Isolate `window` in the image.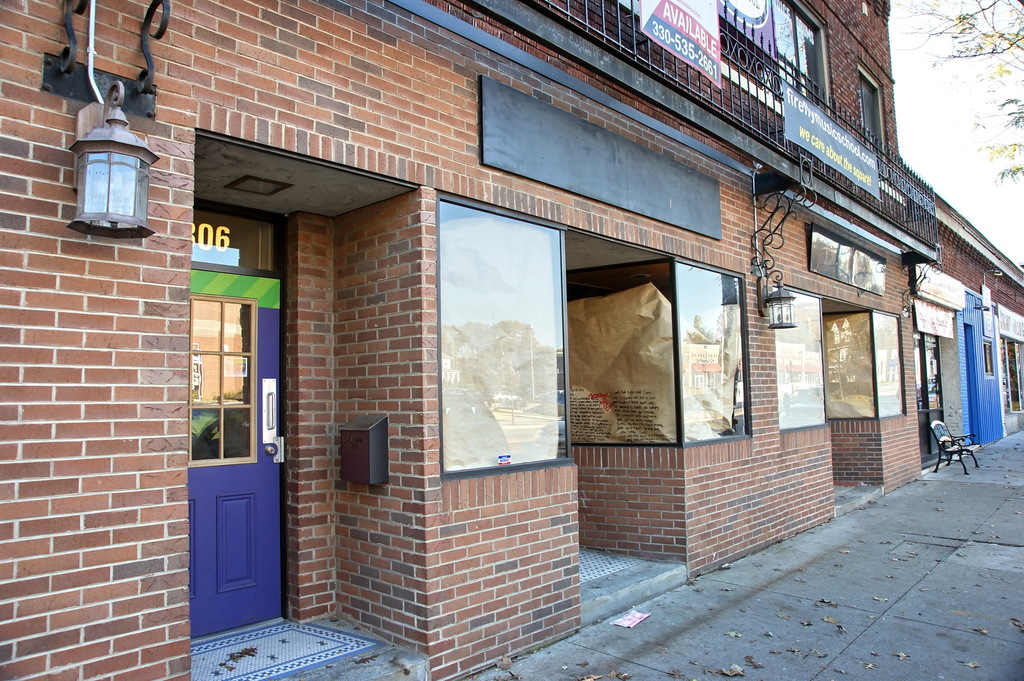
Isolated region: <bbox>564, 271, 748, 445</bbox>.
